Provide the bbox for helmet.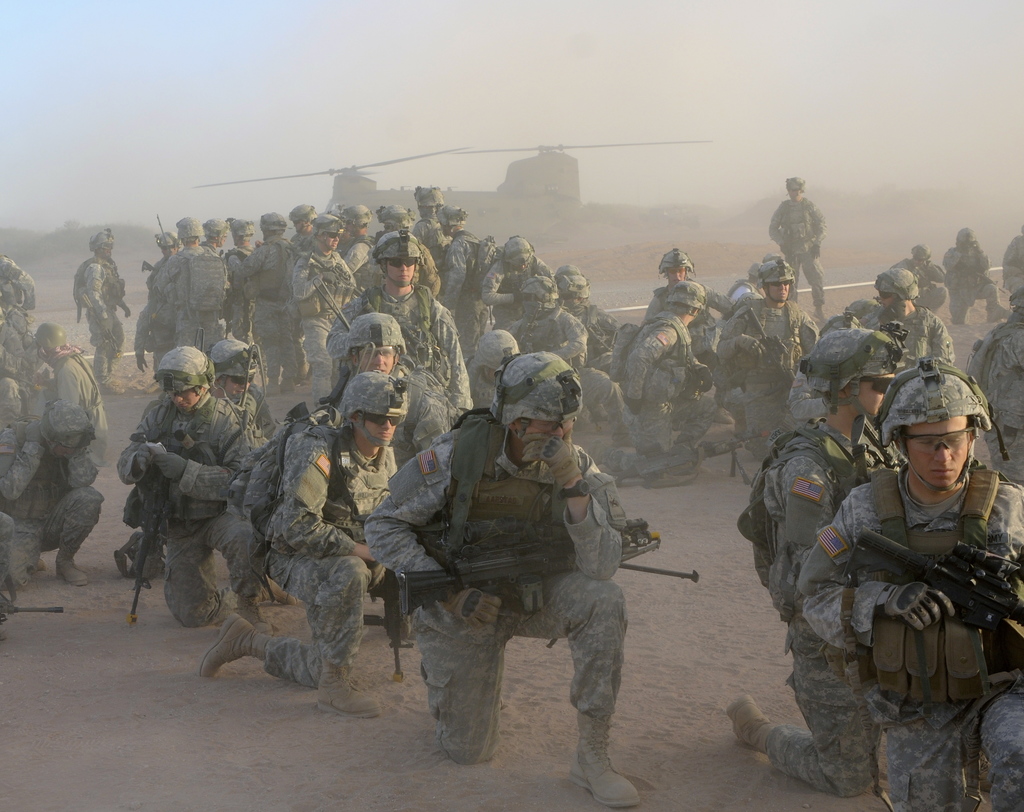
locate(377, 203, 412, 231).
